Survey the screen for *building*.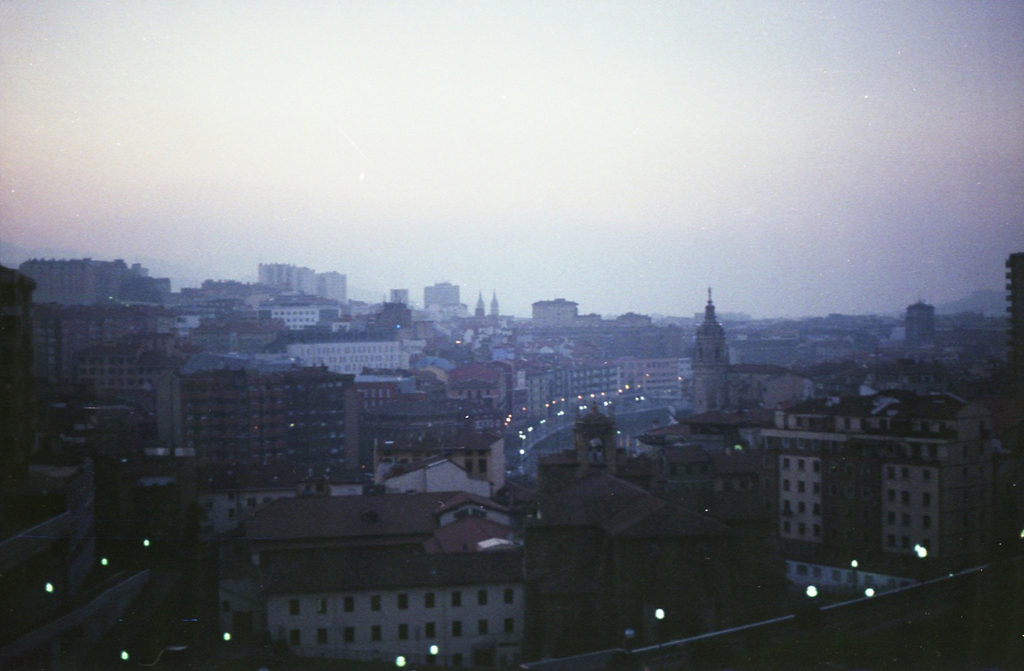
Survey found: BBox(624, 349, 698, 418).
